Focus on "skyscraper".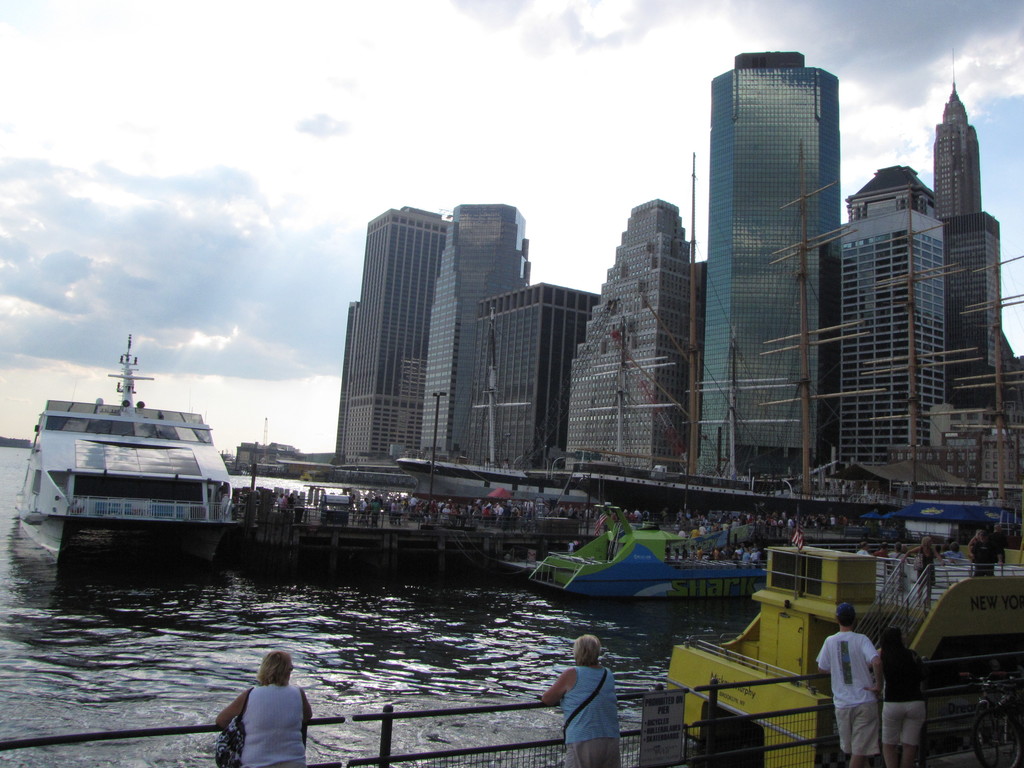
Focused at (x1=836, y1=166, x2=951, y2=495).
